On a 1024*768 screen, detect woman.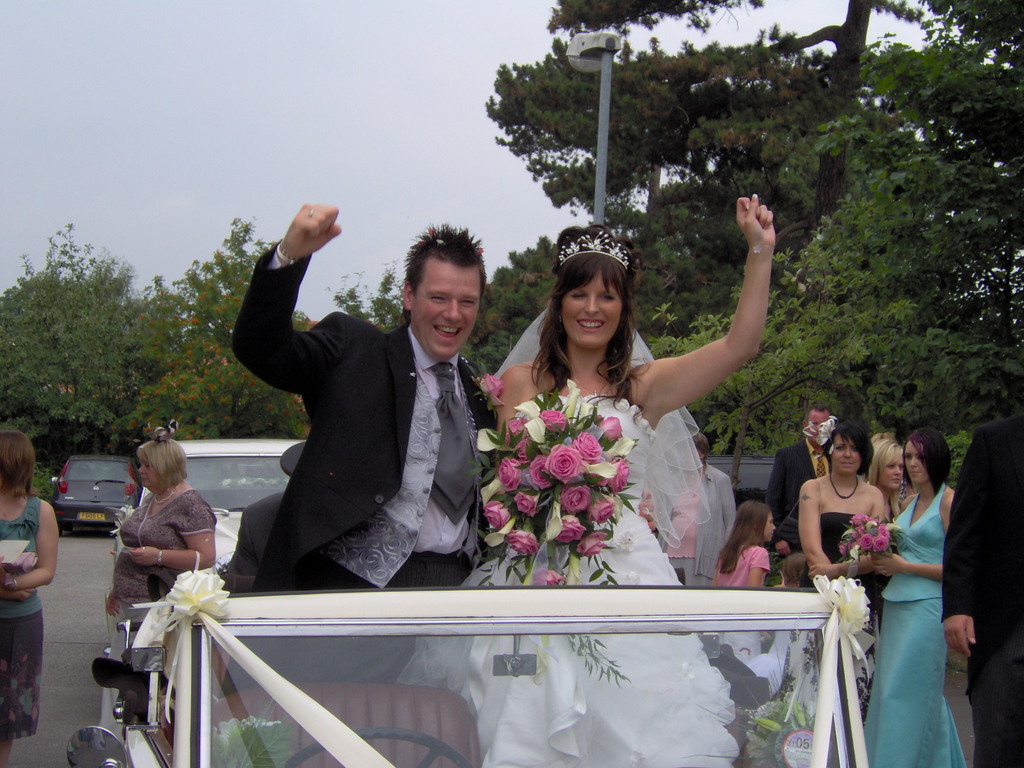
bbox=[399, 193, 779, 767].
